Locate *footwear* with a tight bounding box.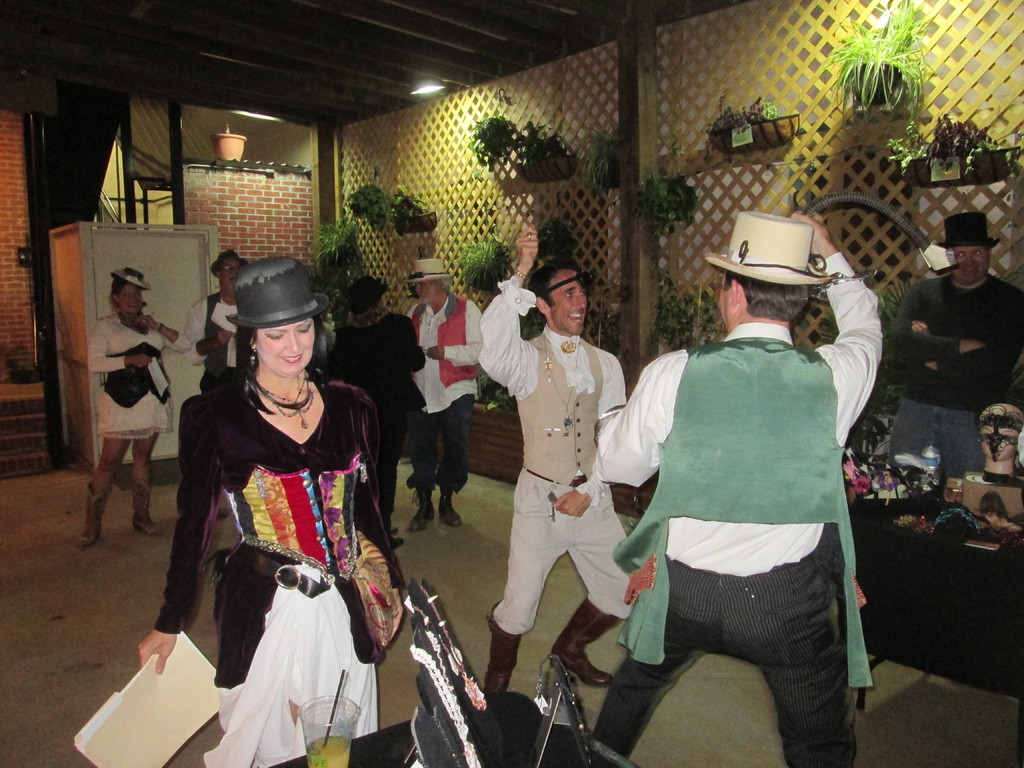
[x1=549, y1=600, x2=622, y2=689].
